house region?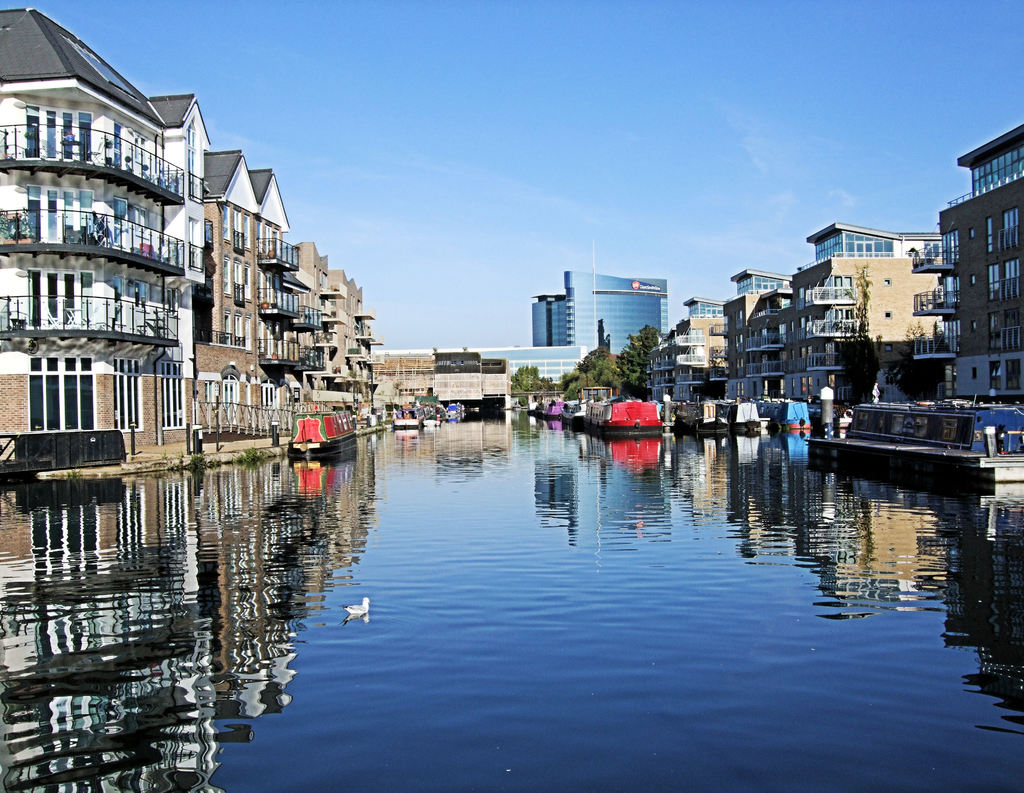
detection(420, 340, 481, 415)
